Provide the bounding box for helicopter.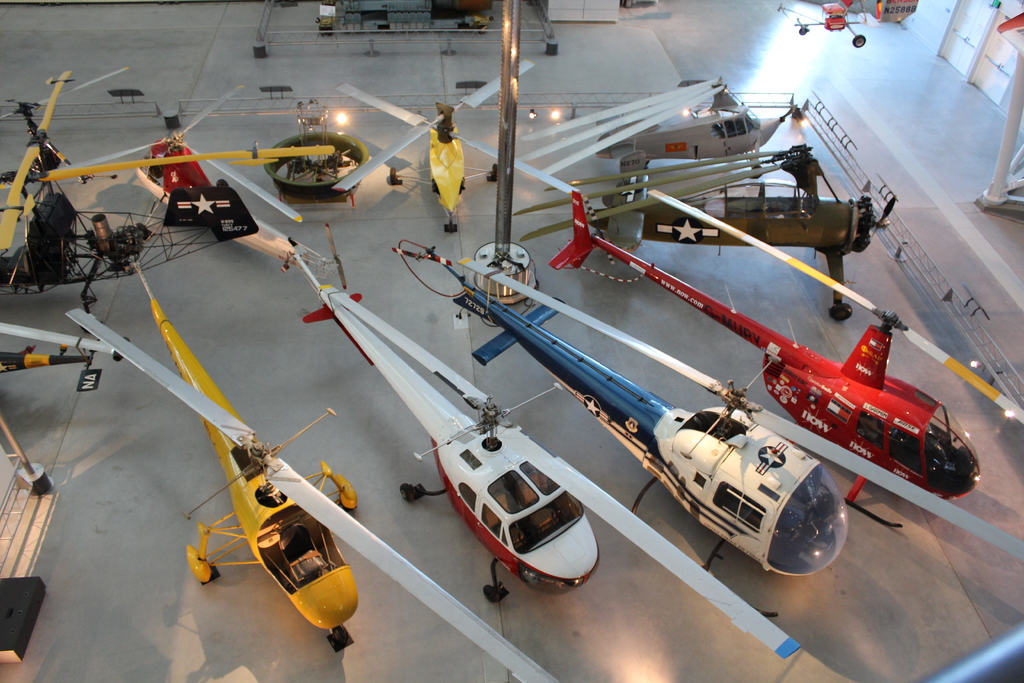
{"left": 333, "top": 55, "right": 576, "bottom": 235}.
